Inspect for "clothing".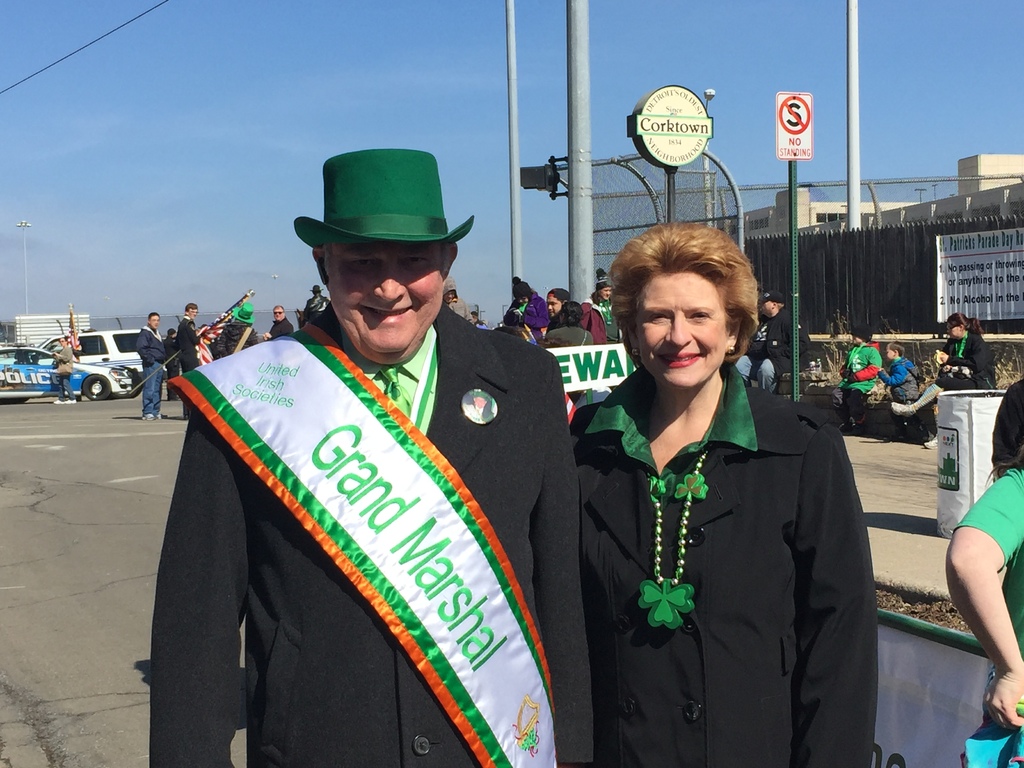
Inspection: crop(265, 314, 292, 339).
